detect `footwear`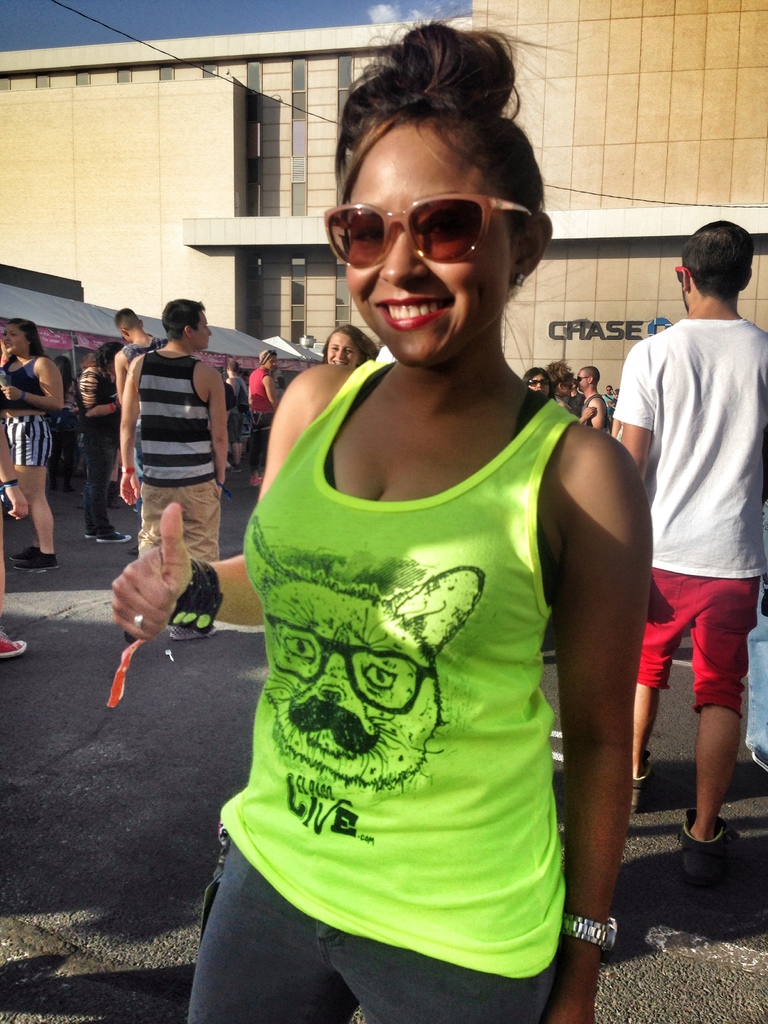
(87,523,124,546)
